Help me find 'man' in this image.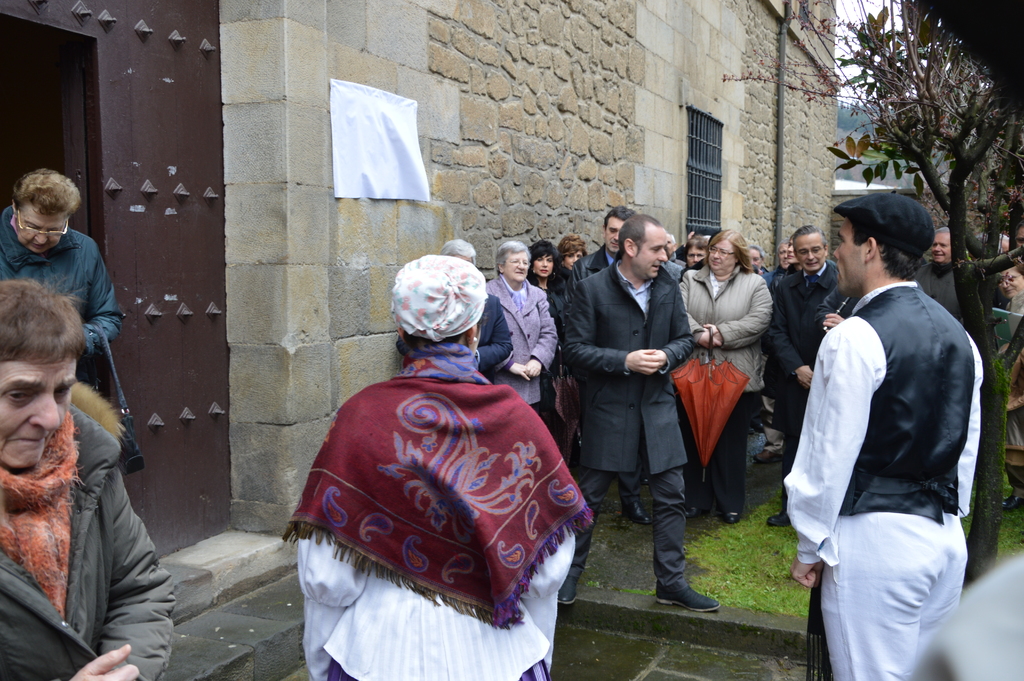
Found it: (556,214,725,614).
